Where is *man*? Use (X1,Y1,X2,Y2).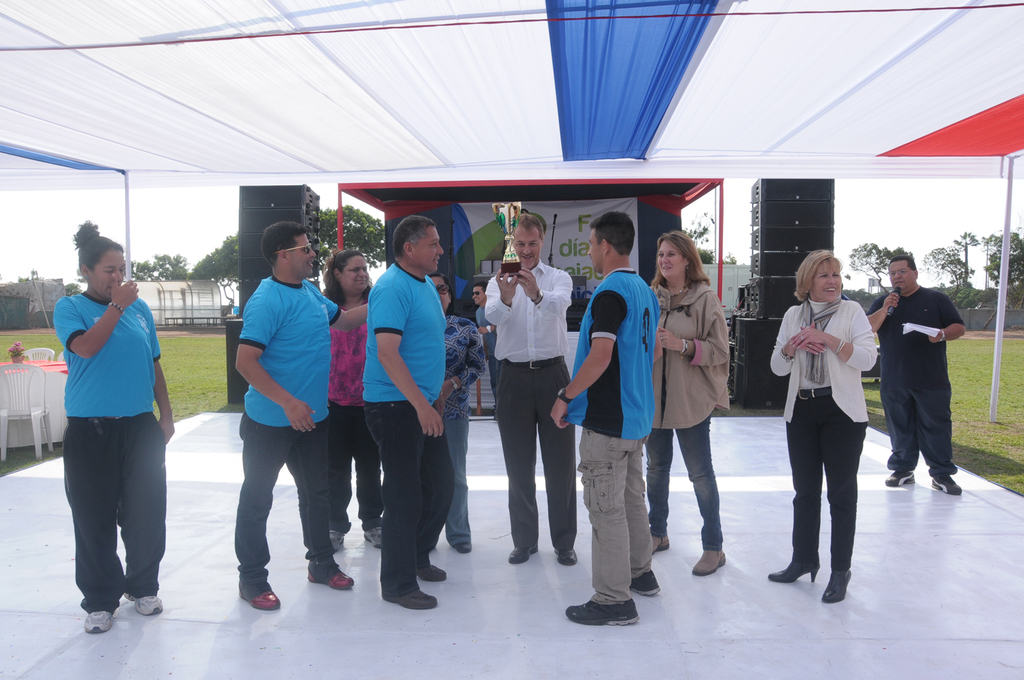
(547,211,659,629).
